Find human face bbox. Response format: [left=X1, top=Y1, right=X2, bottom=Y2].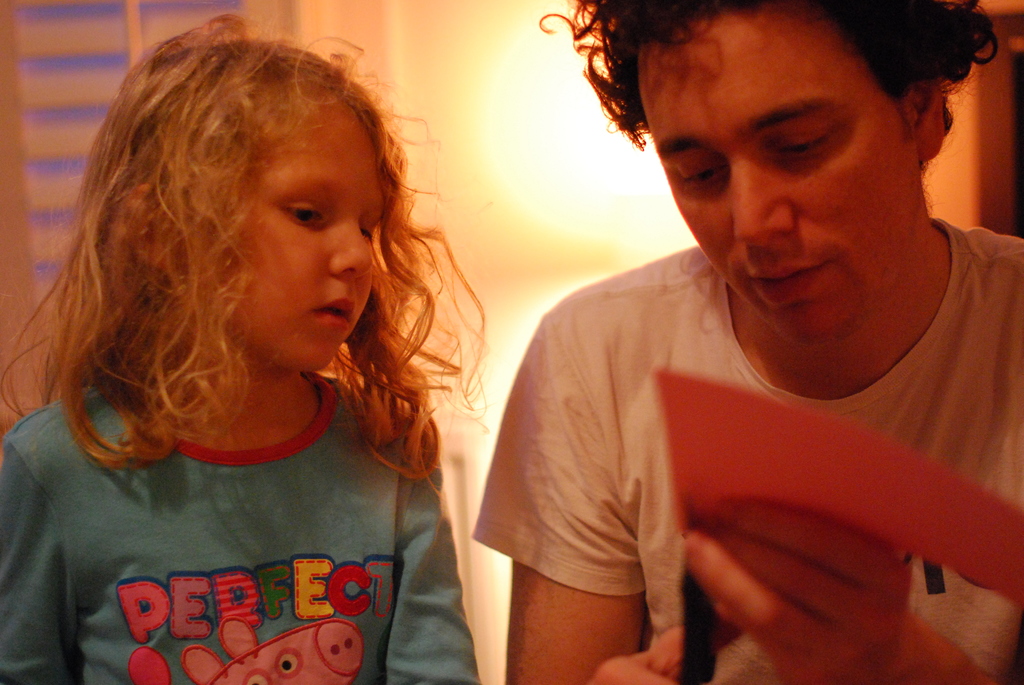
[left=636, top=0, right=923, bottom=349].
